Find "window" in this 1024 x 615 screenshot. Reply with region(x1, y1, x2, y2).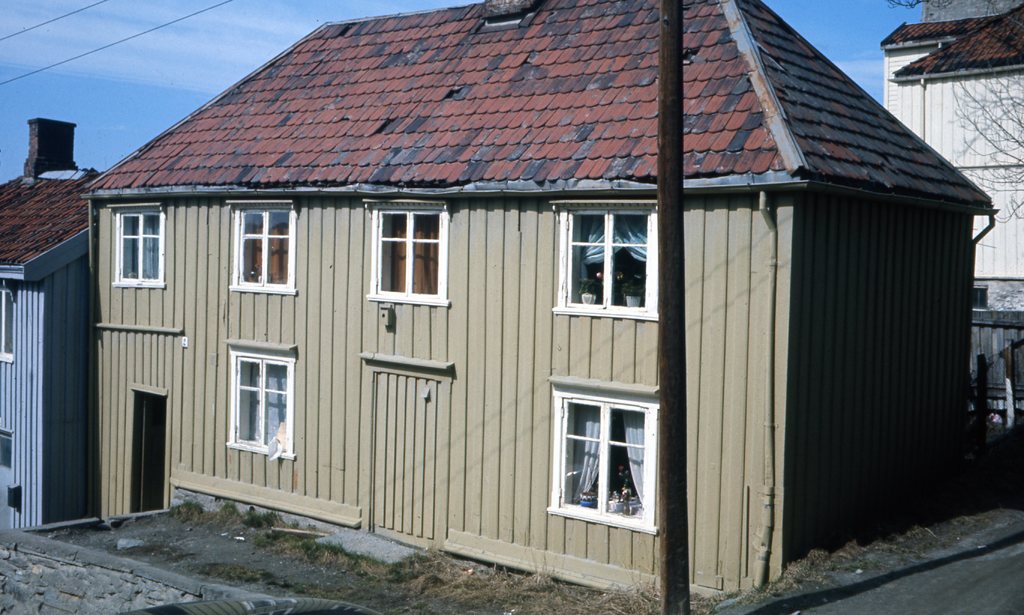
region(540, 369, 668, 522).
